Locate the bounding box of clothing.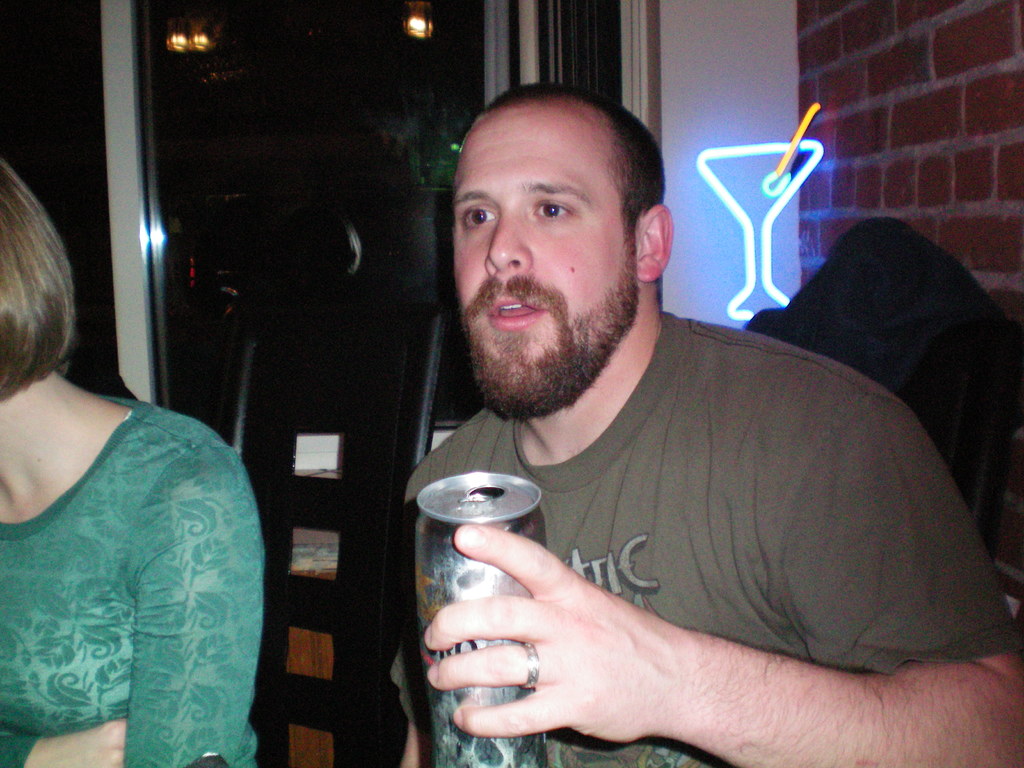
Bounding box: {"x1": 0, "y1": 399, "x2": 267, "y2": 767}.
